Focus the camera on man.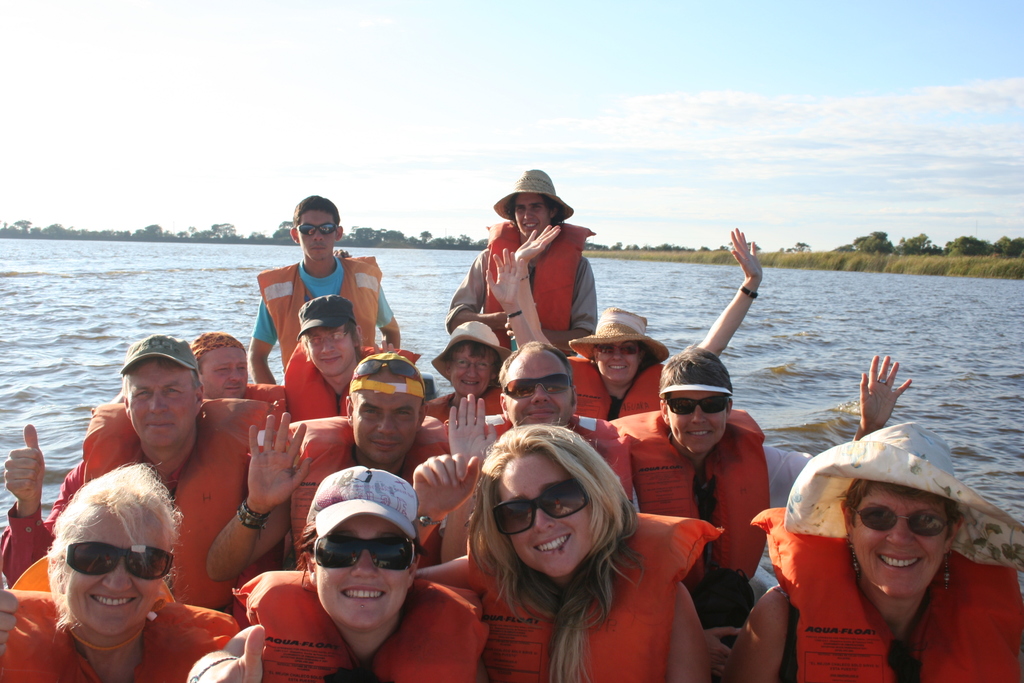
Focus region: 624 345 911 628.
